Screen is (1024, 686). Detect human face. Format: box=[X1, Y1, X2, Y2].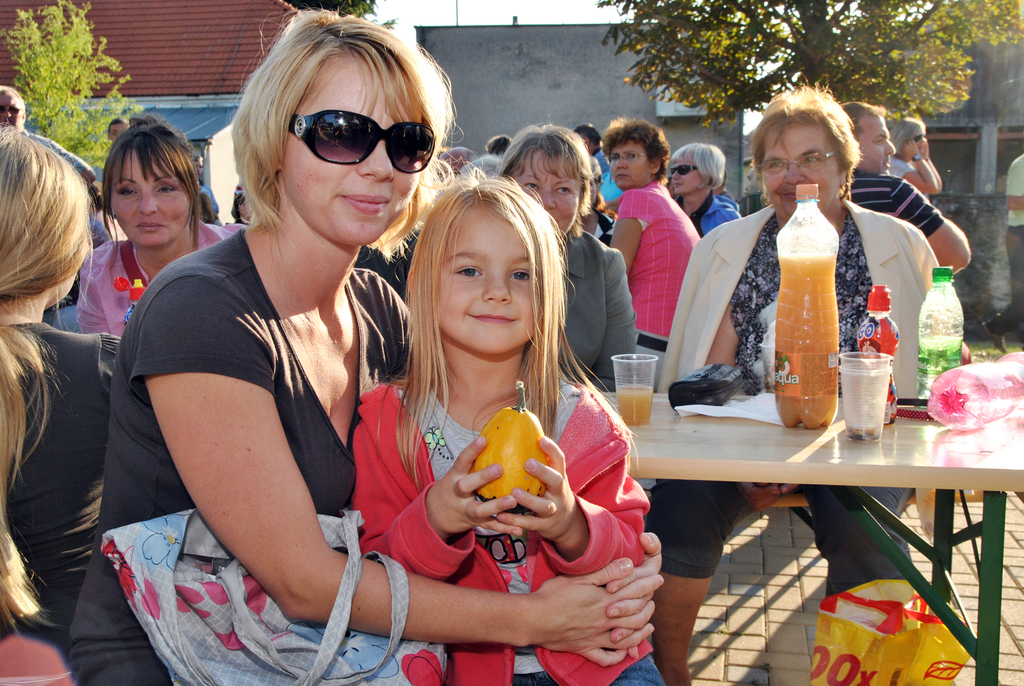
box=[858, 113, 895, 175].
